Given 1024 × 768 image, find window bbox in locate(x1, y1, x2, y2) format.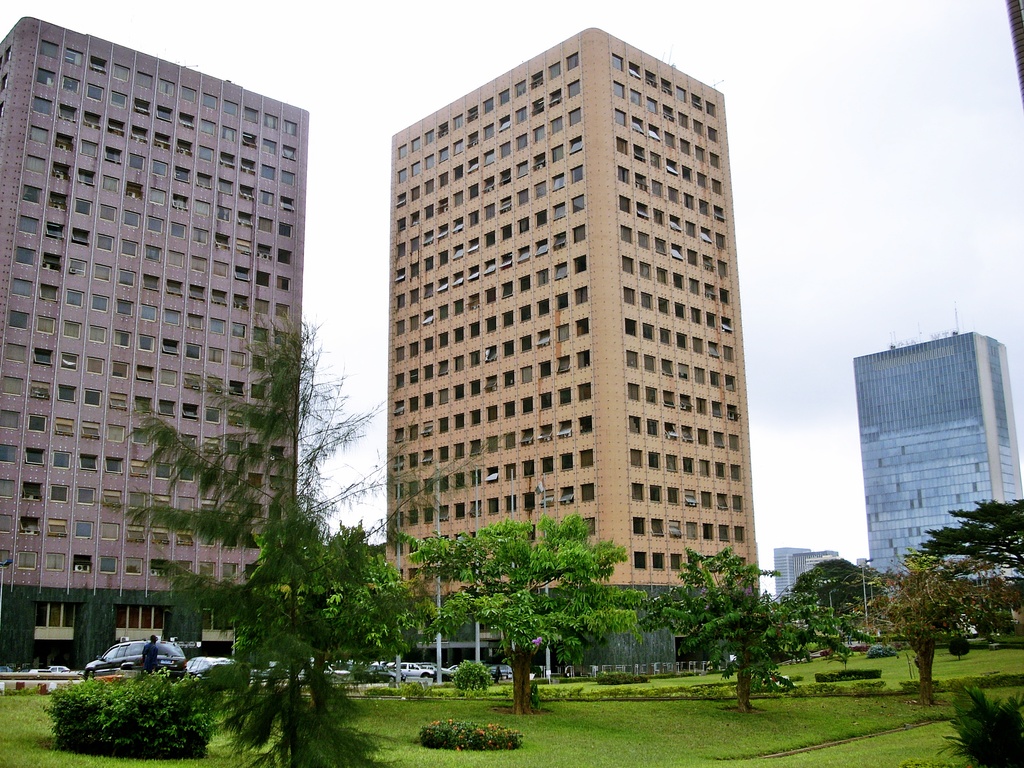
locate(154, 529, 172, 545).
